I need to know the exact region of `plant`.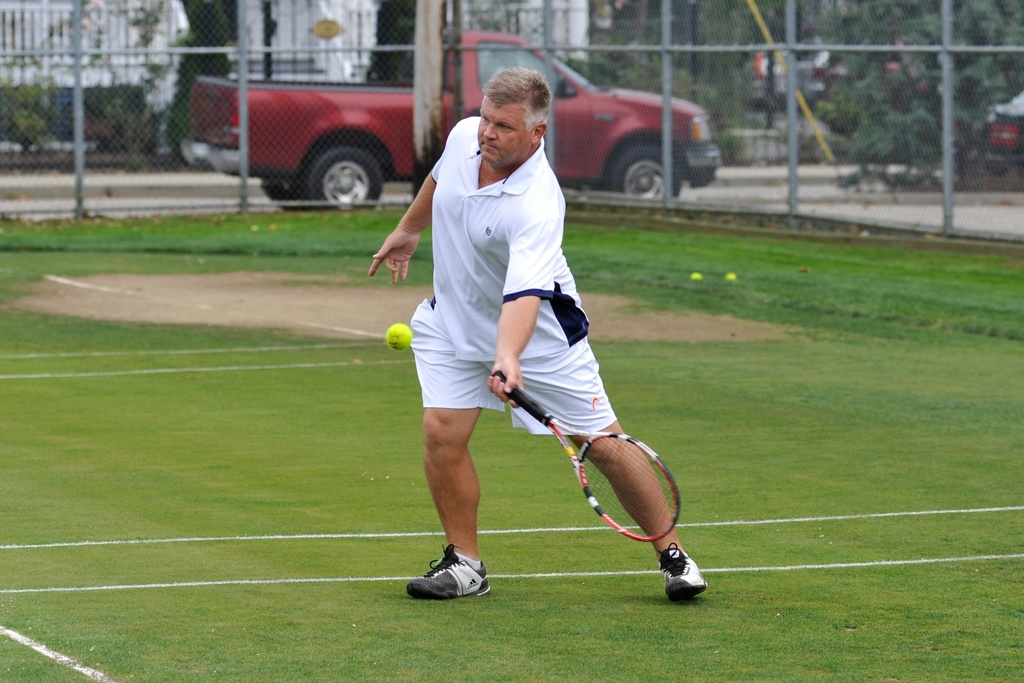
Region: locate(803, 0, 1023, 200).
